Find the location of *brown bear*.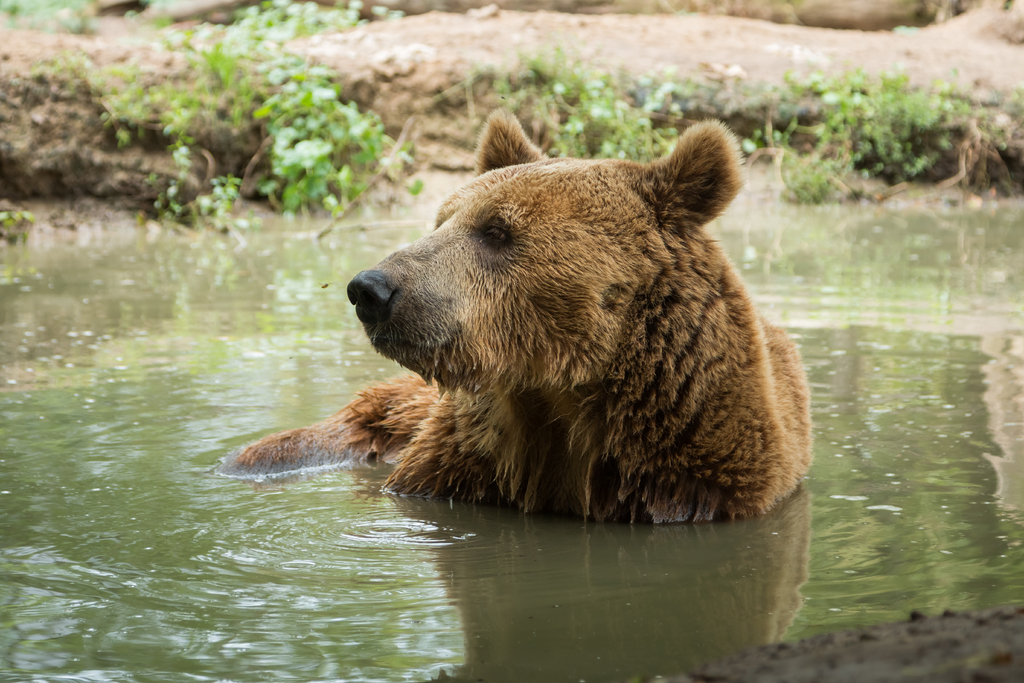
Location: <region>202, 106, 813, 523</region>.
